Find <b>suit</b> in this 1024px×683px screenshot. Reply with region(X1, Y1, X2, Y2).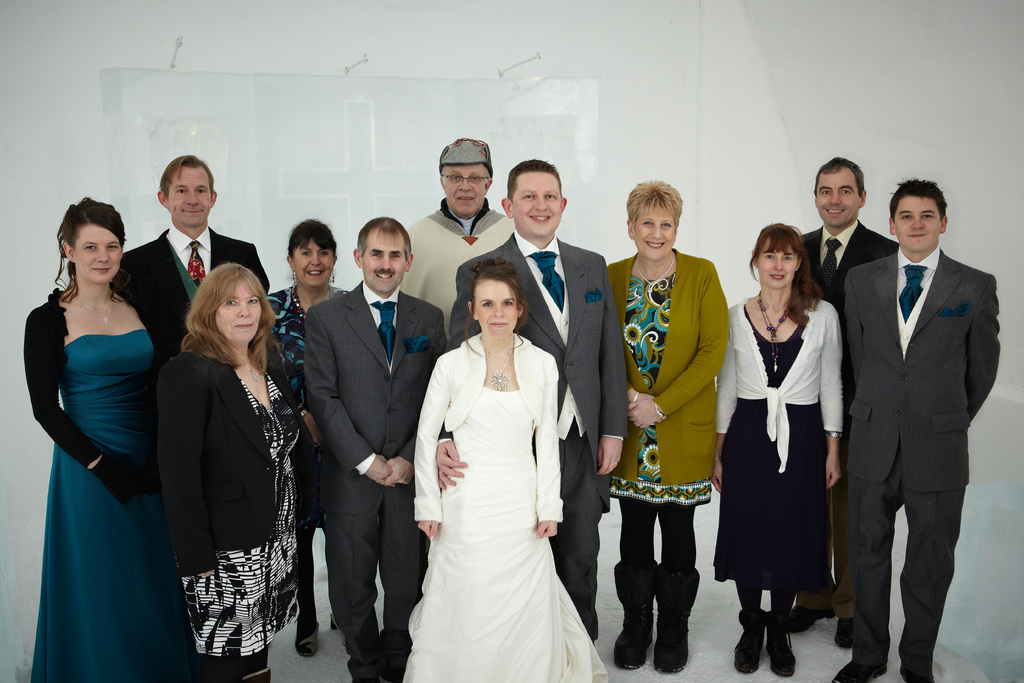
region(120, 219, 269, 370).
